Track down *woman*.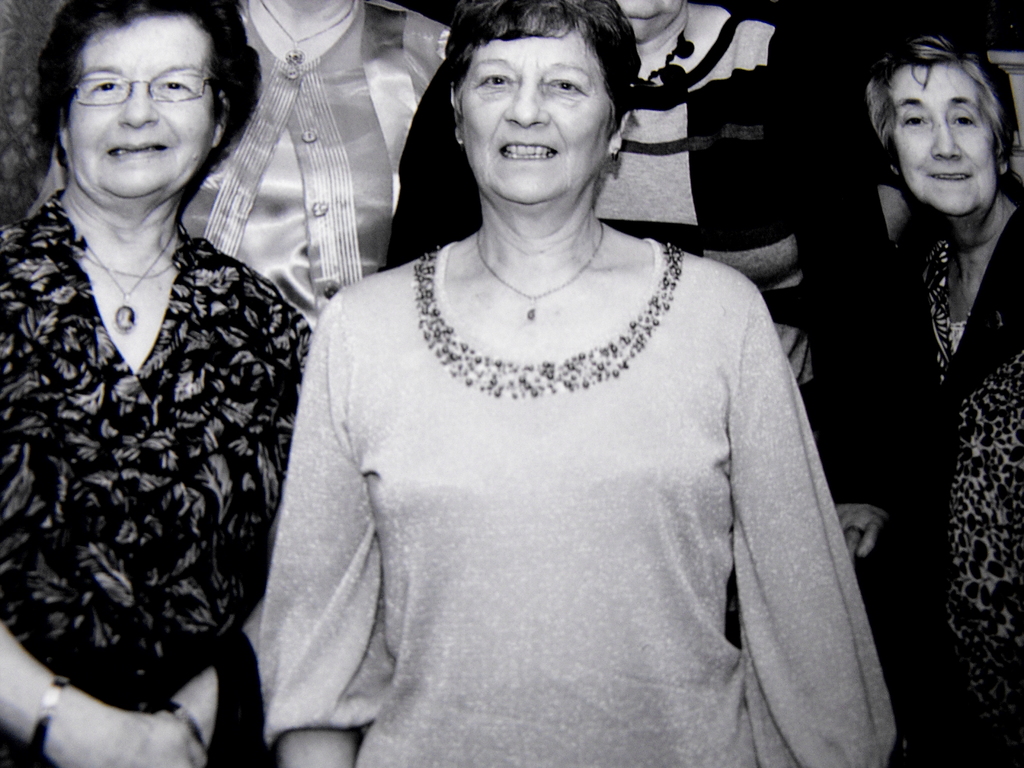
Tracked to bbox=[245, 0, 893, 767].
